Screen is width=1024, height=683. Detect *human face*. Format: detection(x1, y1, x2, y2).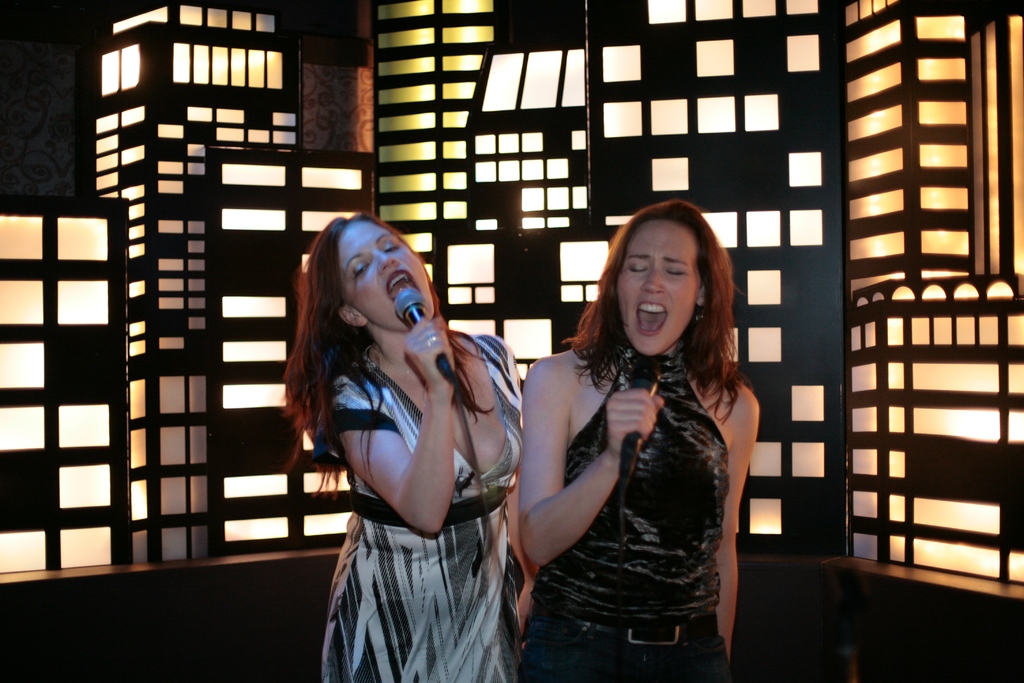
detection(340, 224, 429, 330).
